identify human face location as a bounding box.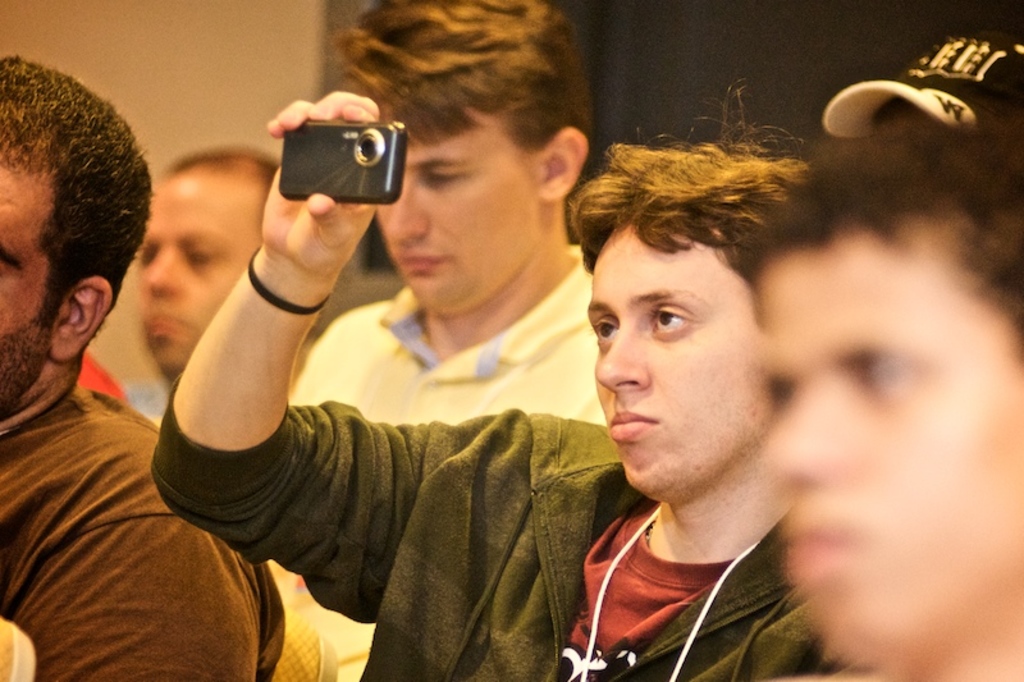
bbox=[134, 178, 261, 369].
